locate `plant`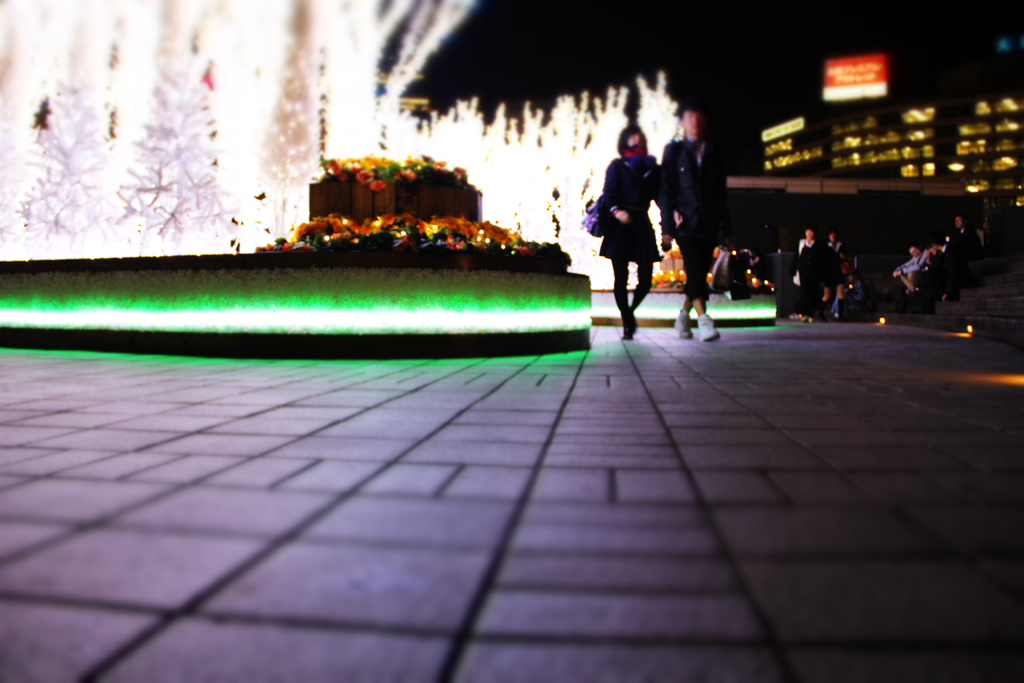
Rect(316, 151, 486, 189)
